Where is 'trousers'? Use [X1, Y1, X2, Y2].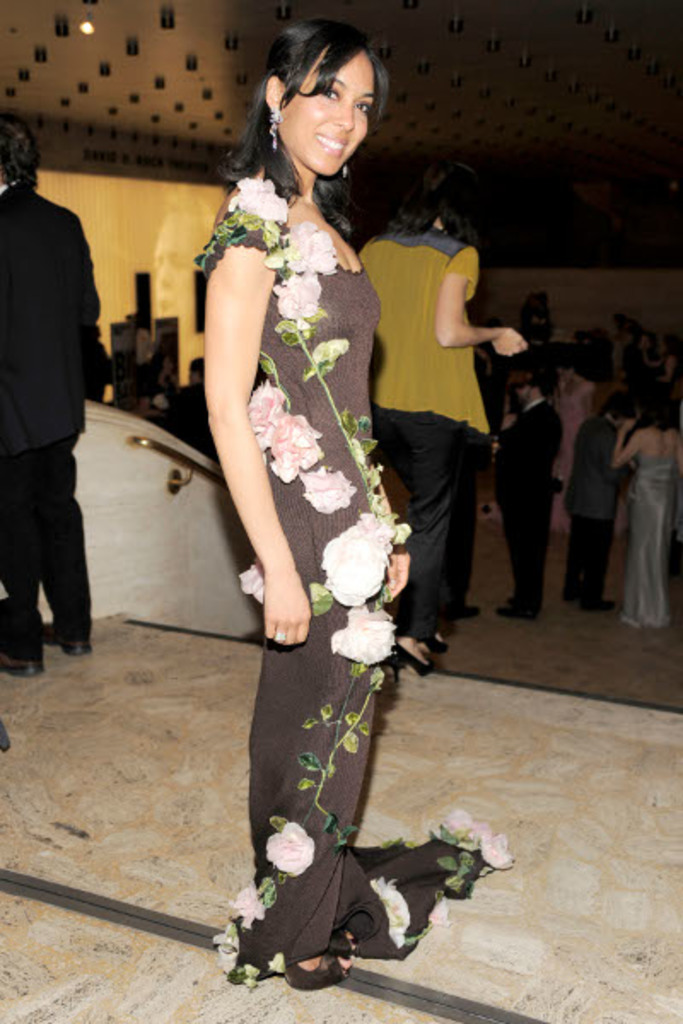
[565, 512, 622, 608].
